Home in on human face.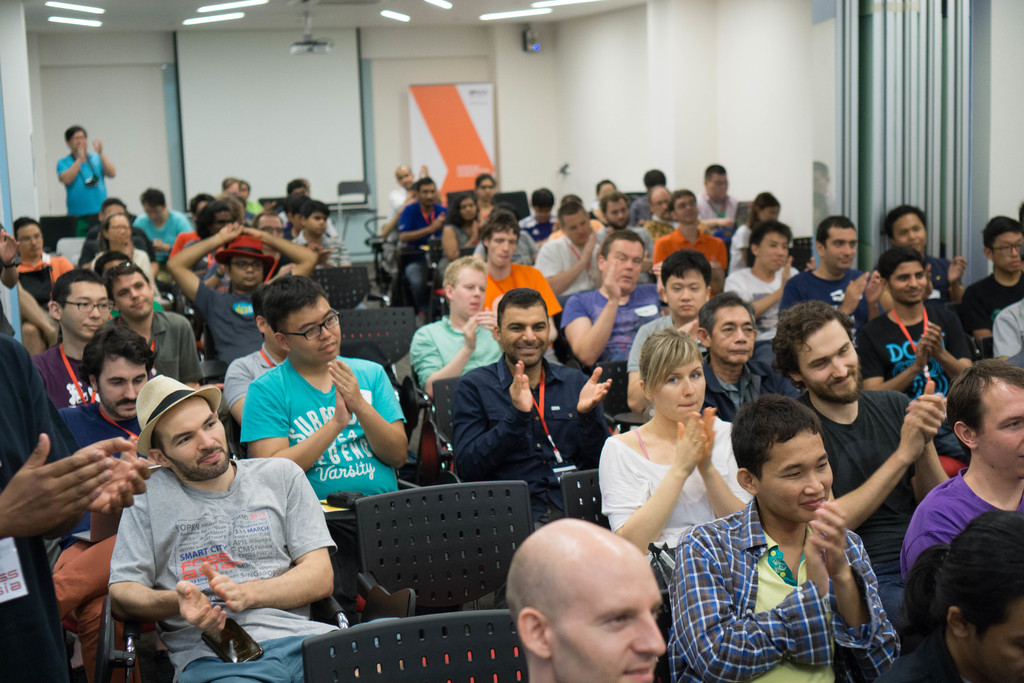
Homed in at left=974, top=605, right=1023, bottom=682.
